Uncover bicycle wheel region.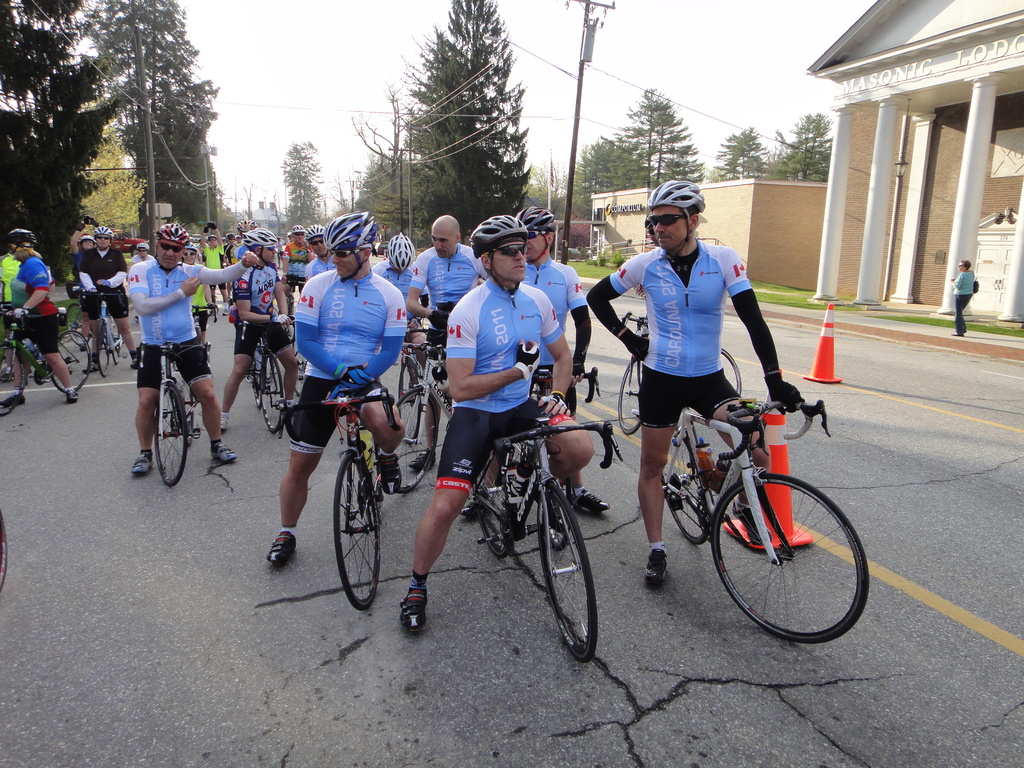
Uncovered: bbox=[467, 446, 520, 559].
